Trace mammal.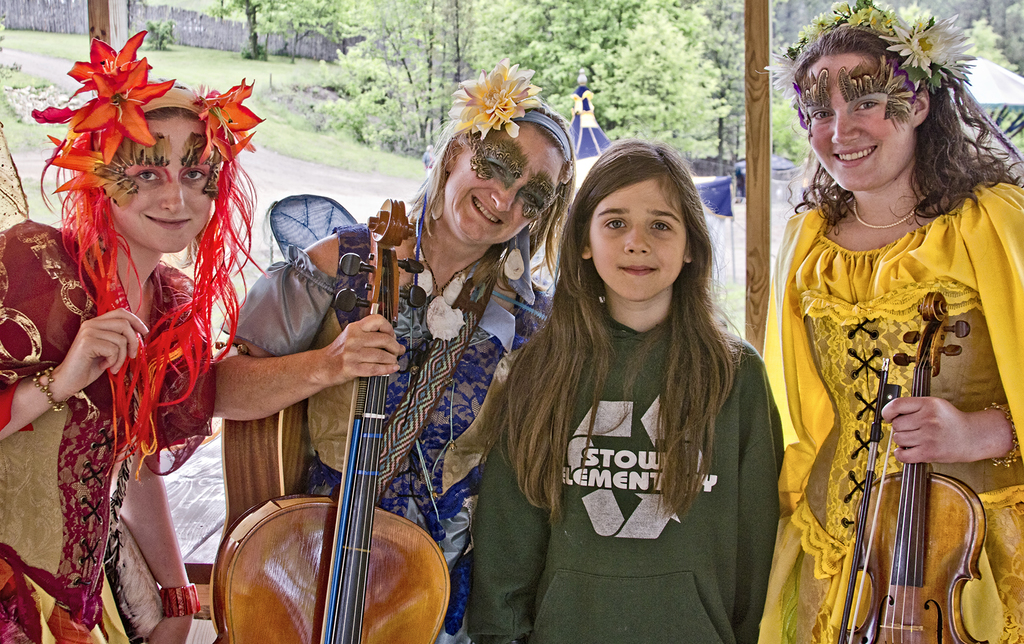
Traced to l=760, t=0, r=1023, b=643.
